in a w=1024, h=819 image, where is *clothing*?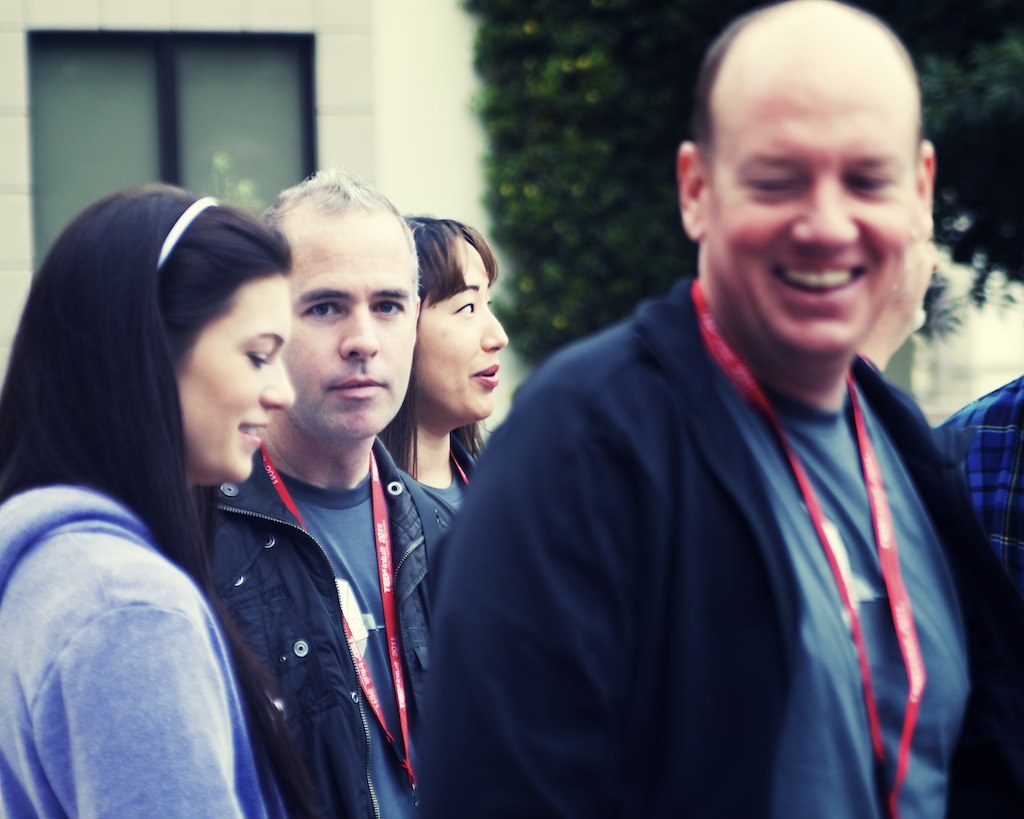
(left=0, top=485, right=285, bottom=818).
